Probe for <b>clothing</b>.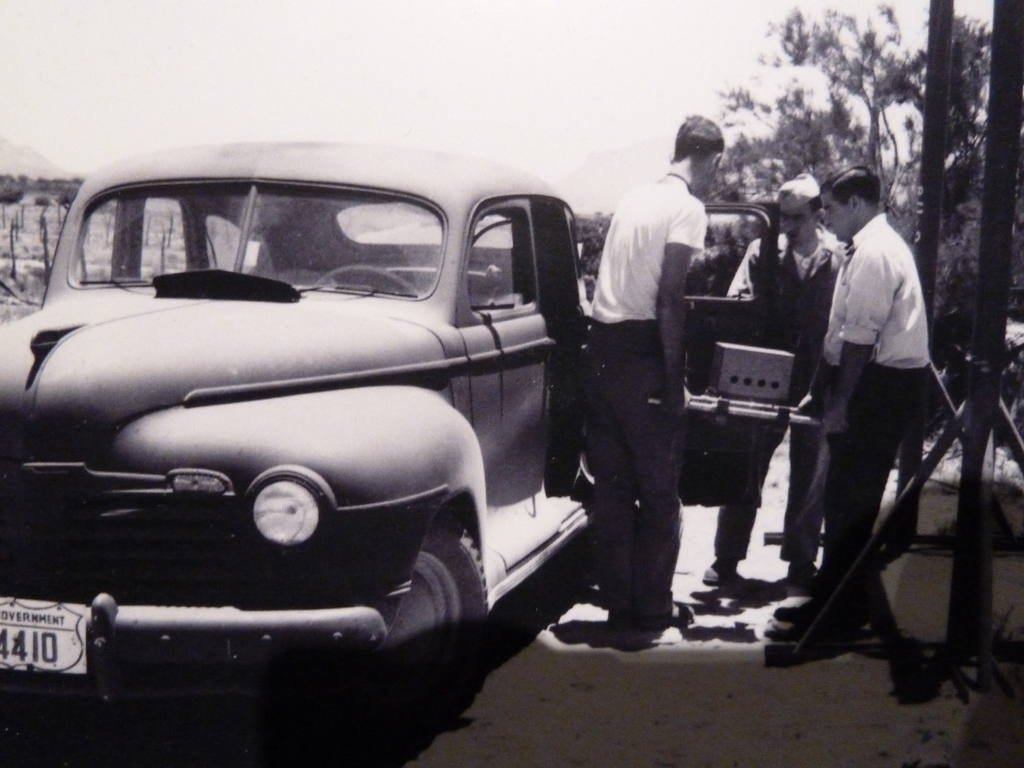
Probe result: [808, 209, 925, 596].
